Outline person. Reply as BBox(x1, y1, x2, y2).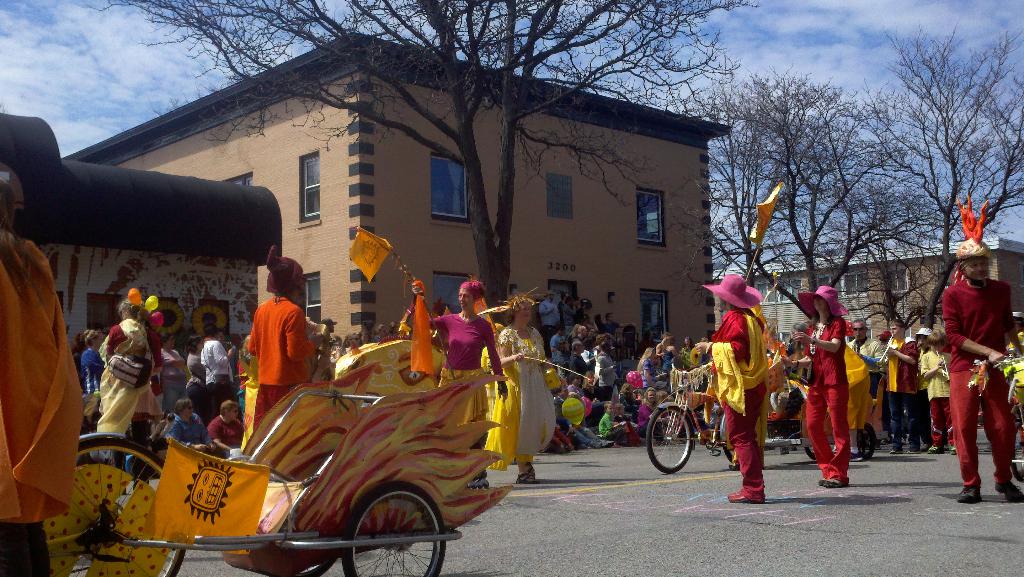
BBox(198, 322, 238, 401).
